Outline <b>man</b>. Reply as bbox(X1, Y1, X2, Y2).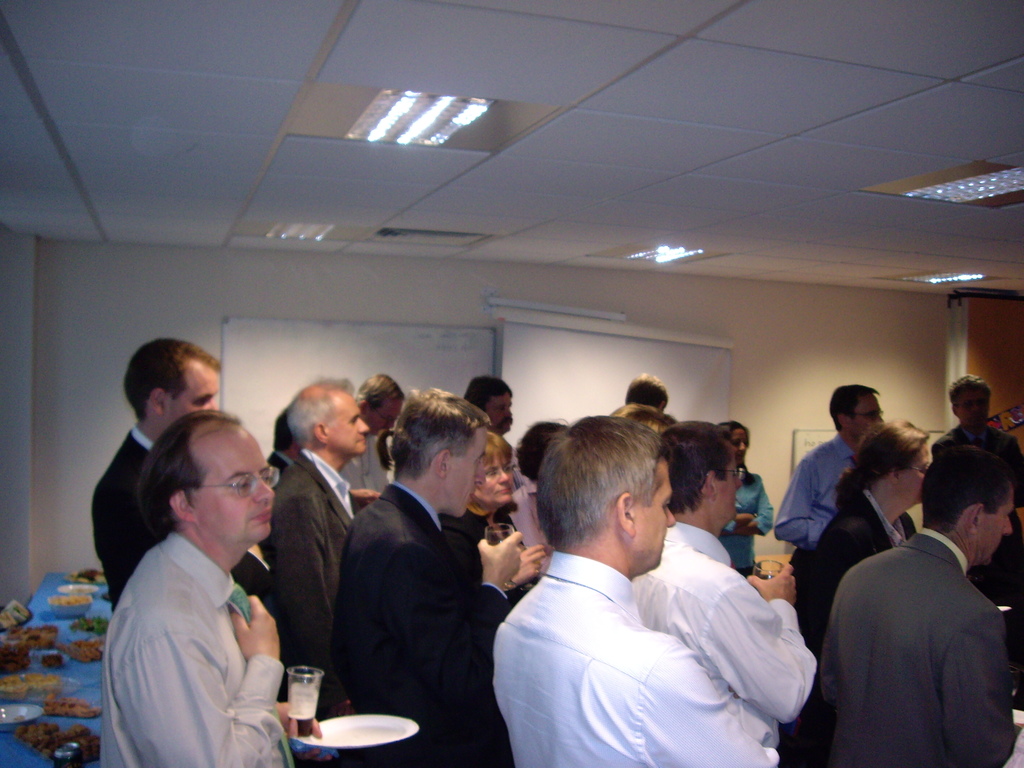
bbox(334, 385, 520, 767).
